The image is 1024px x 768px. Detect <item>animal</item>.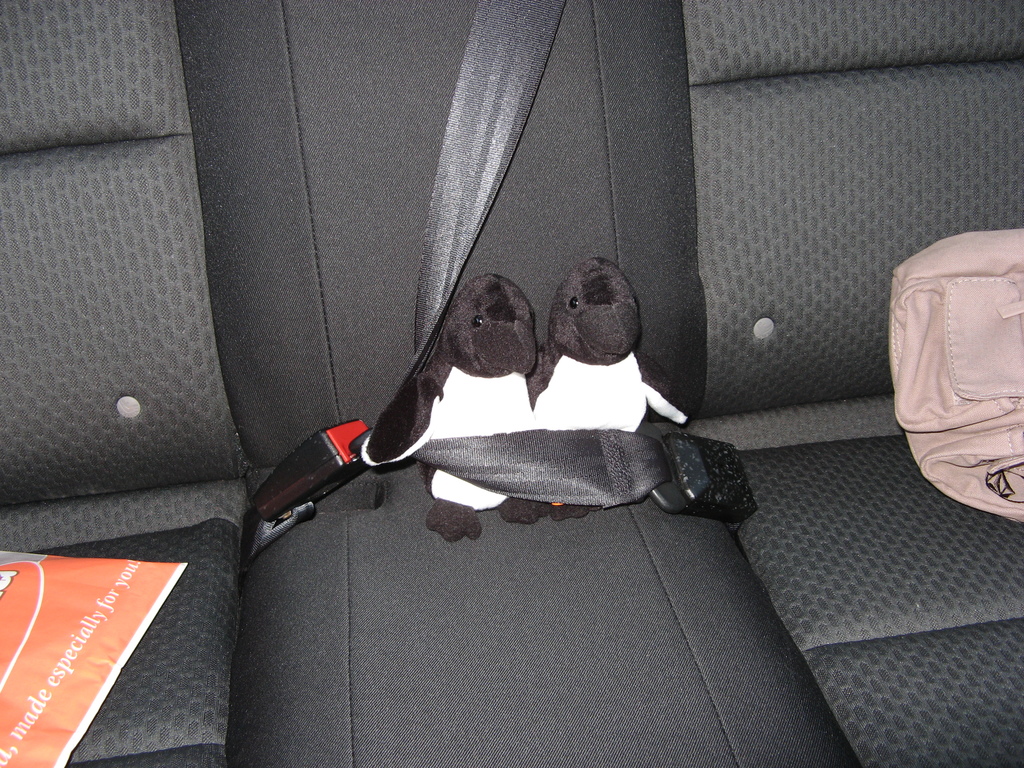
Detection: 363,262,551,544.
